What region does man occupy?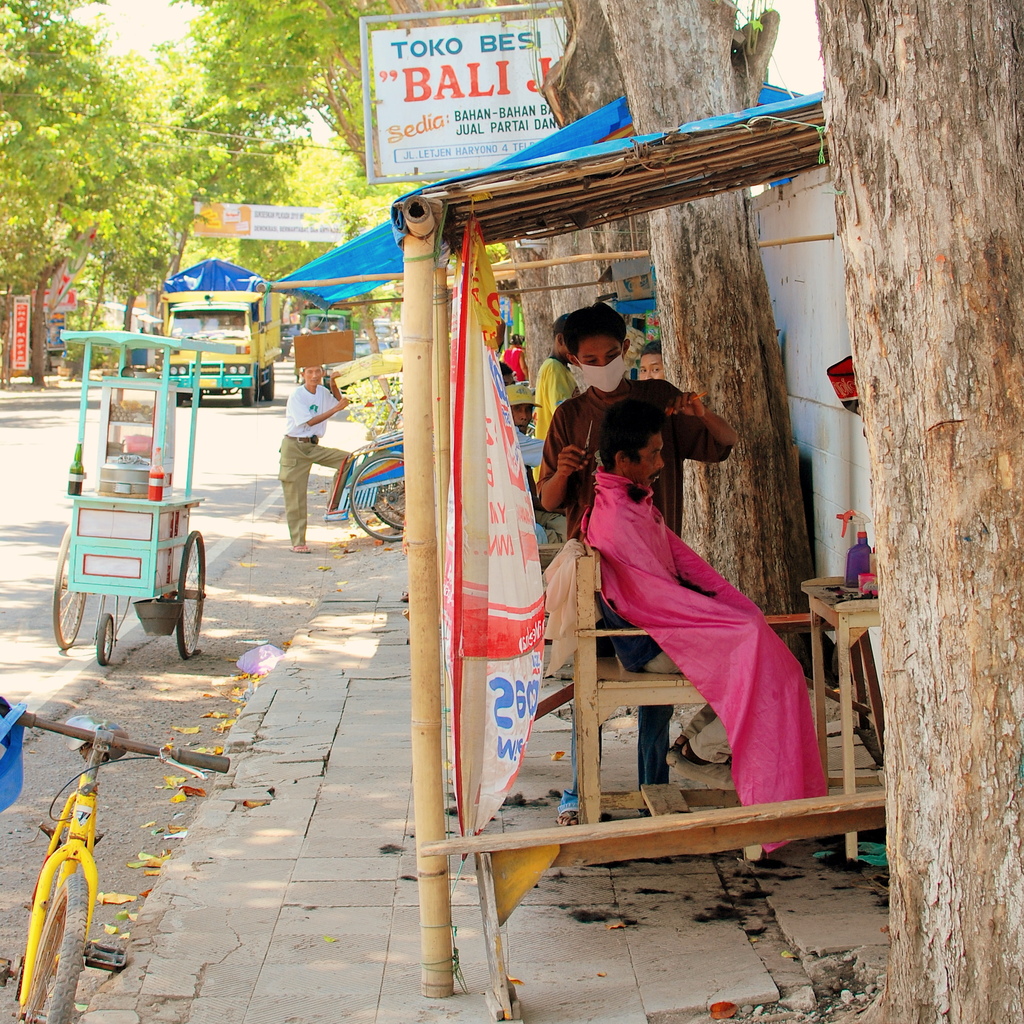
580:396:844:856.
